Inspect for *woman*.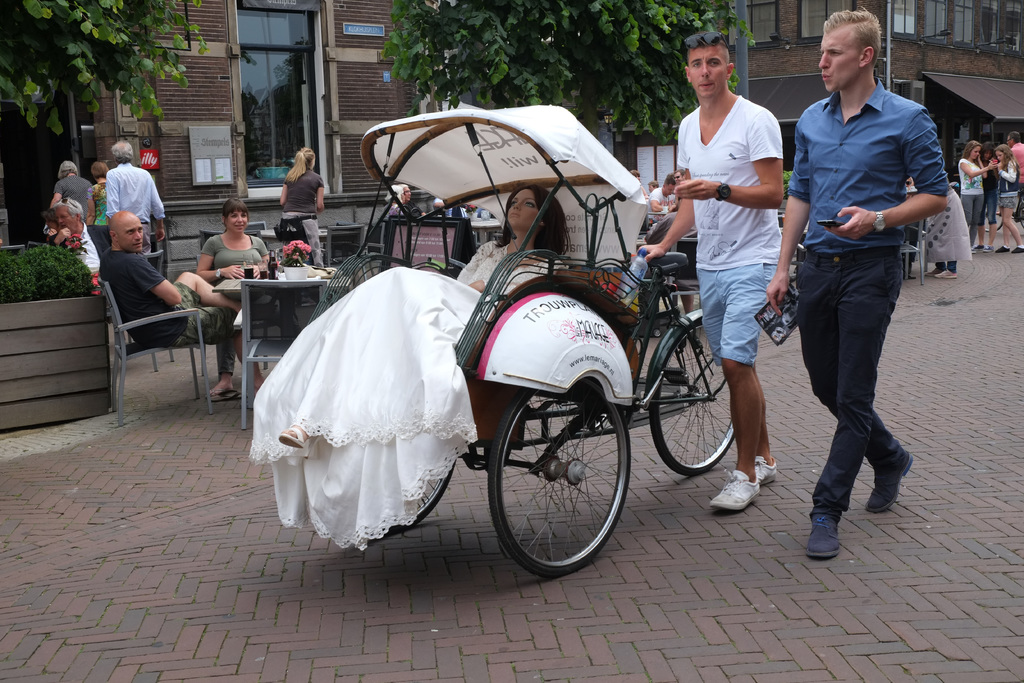
Inspection: x1=401, y1=183, x2=411, y2=203.
